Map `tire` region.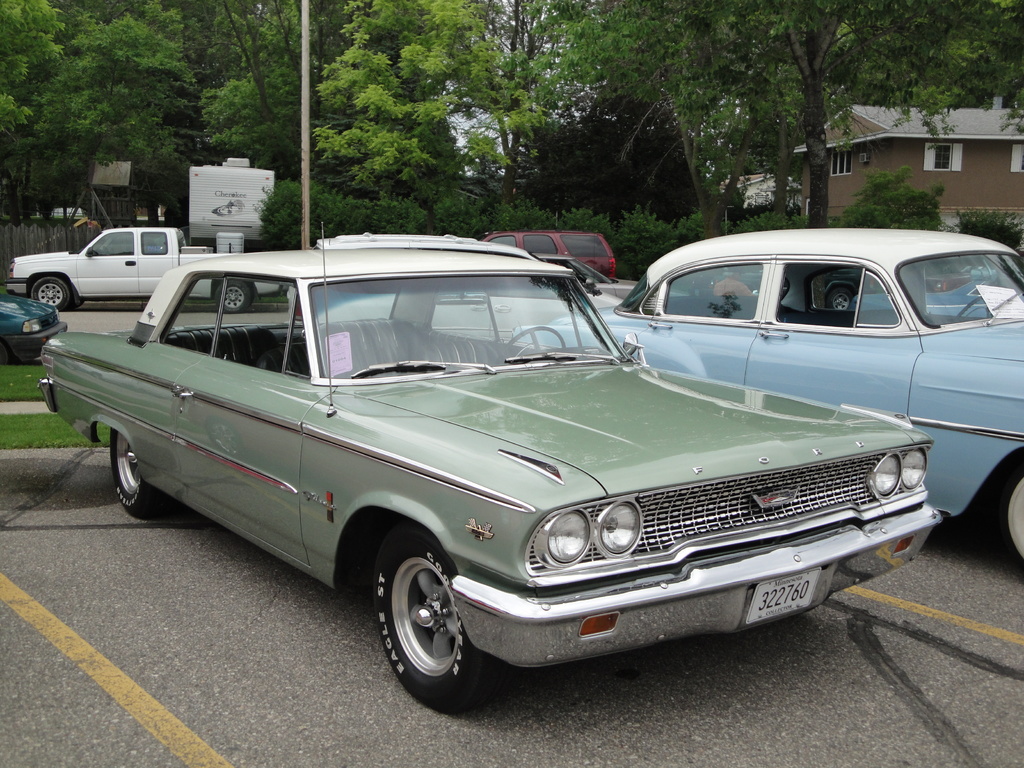
Mapped to left=366, top=548, right=484, bottom=705.
